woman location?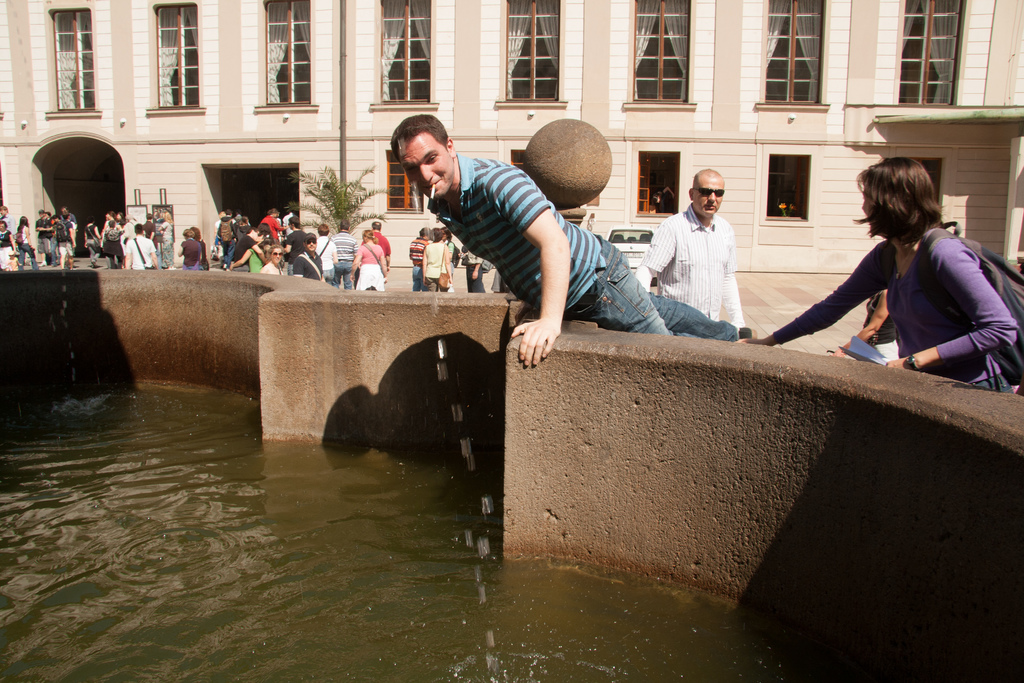
locate(174, 229, 200, 269)
